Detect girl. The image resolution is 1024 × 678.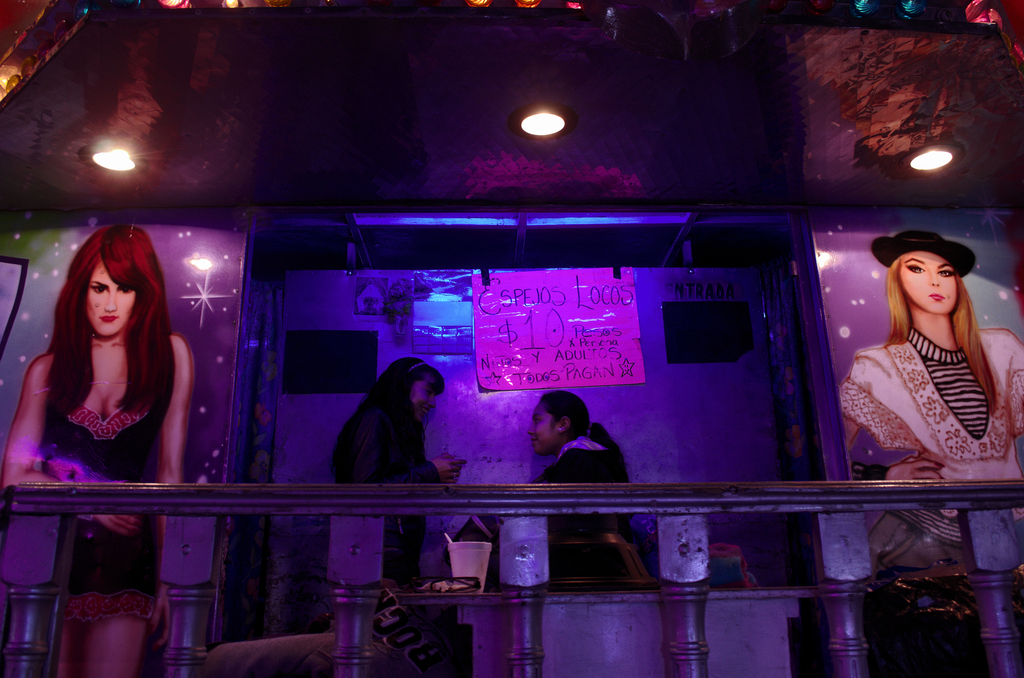
bbox(514, 390, 636, 557).
